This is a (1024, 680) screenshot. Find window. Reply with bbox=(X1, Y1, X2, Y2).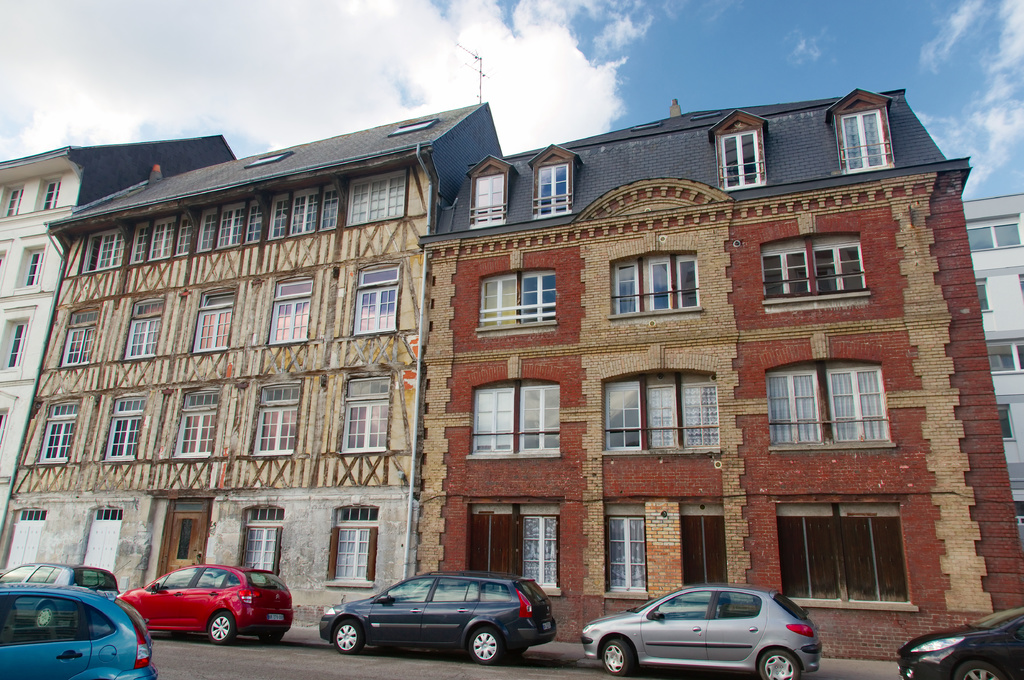
bbox=(249, 377, 305, 455).
